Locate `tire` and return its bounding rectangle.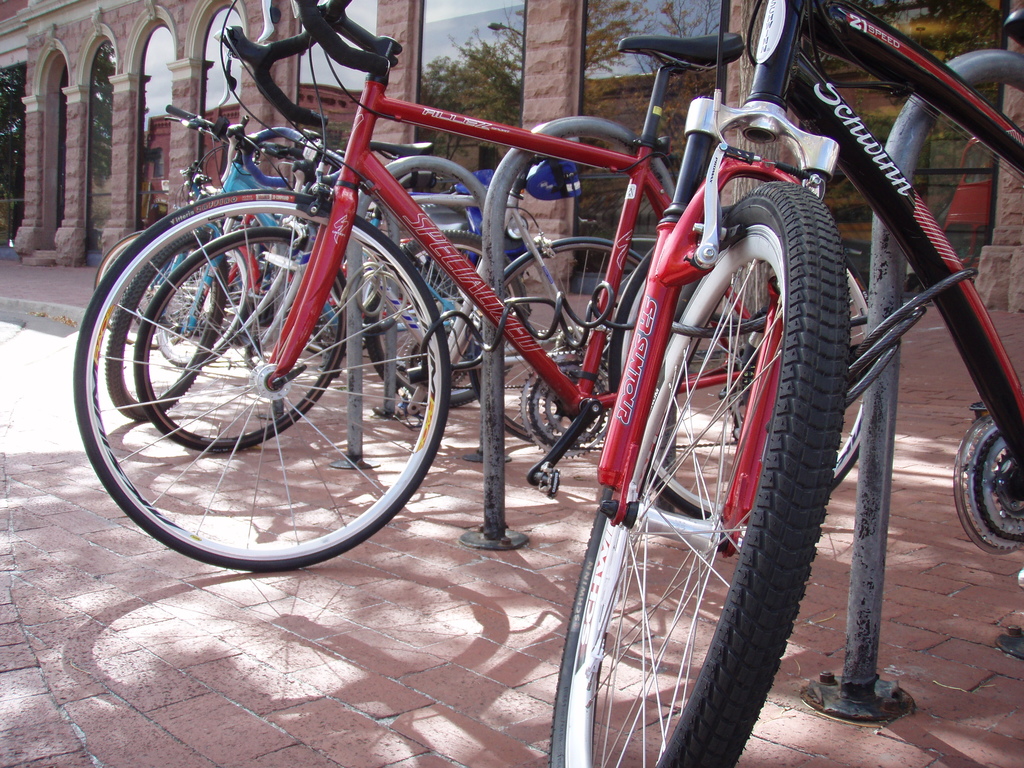
detection(92, 233, 206, 351).
